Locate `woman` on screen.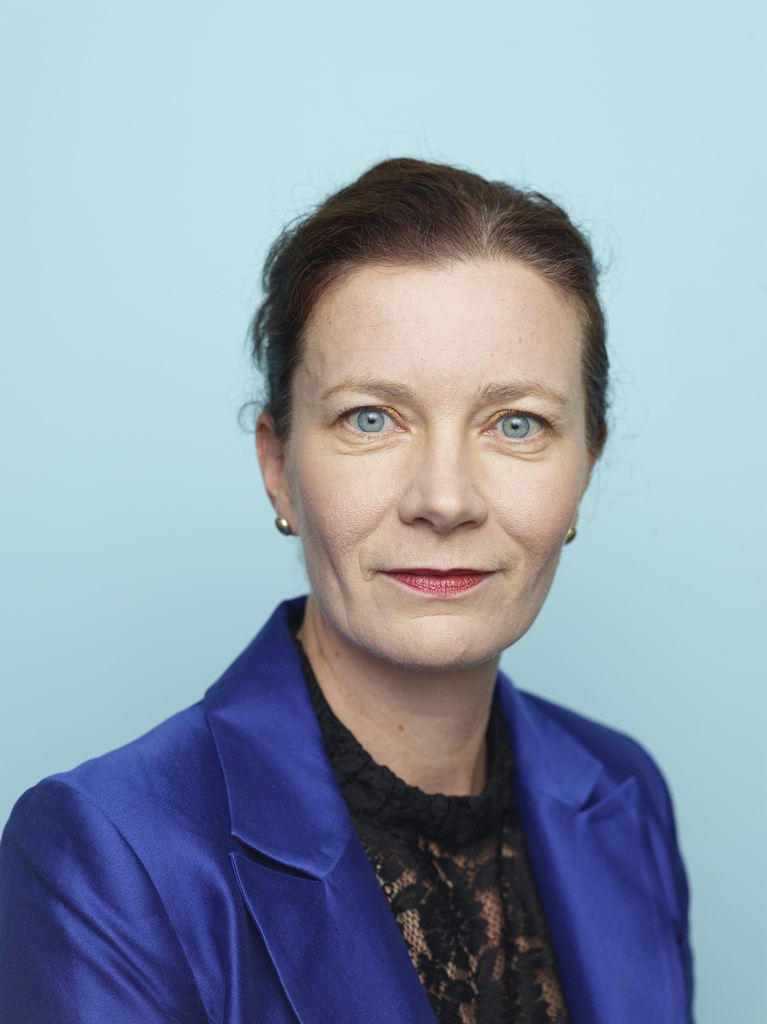
On screen at <region>0, 158, 707, 1023</region>.
